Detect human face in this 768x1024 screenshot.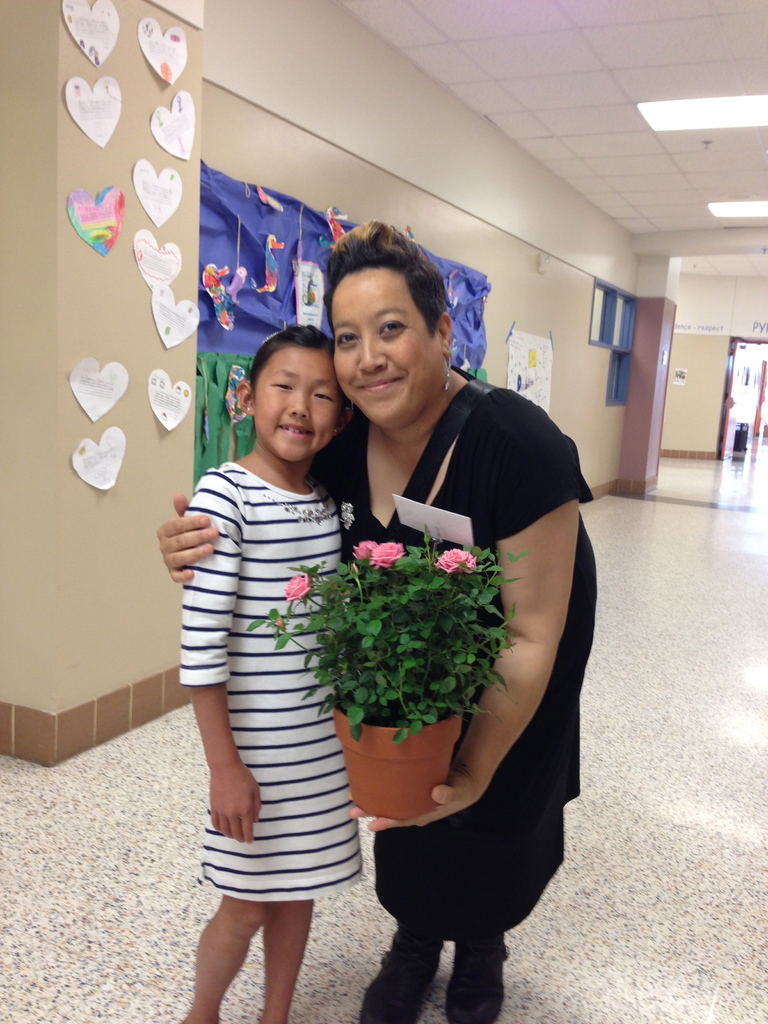
Detection: bbox=(250, 348, 343, 463).
